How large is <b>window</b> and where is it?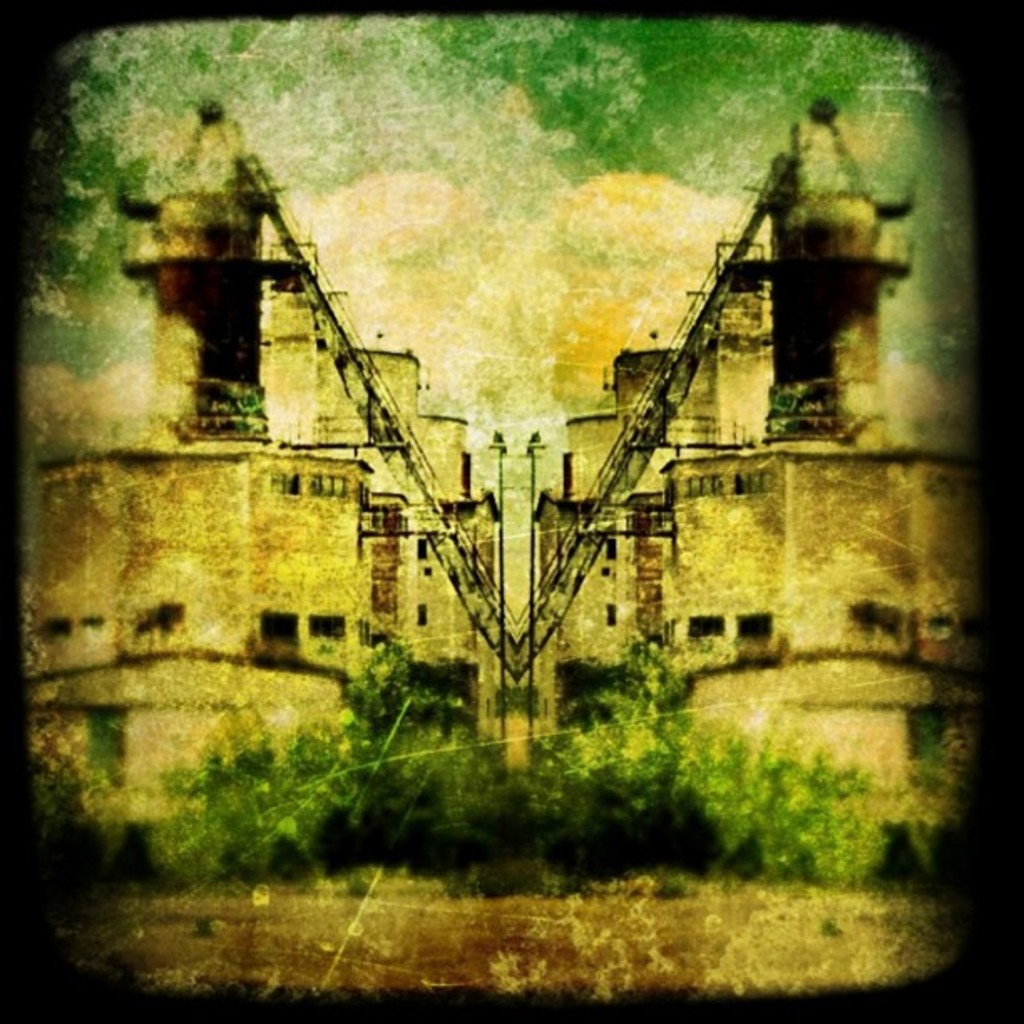
Bounding box: (x1=259, y1=611, x2=301, y2=653).
